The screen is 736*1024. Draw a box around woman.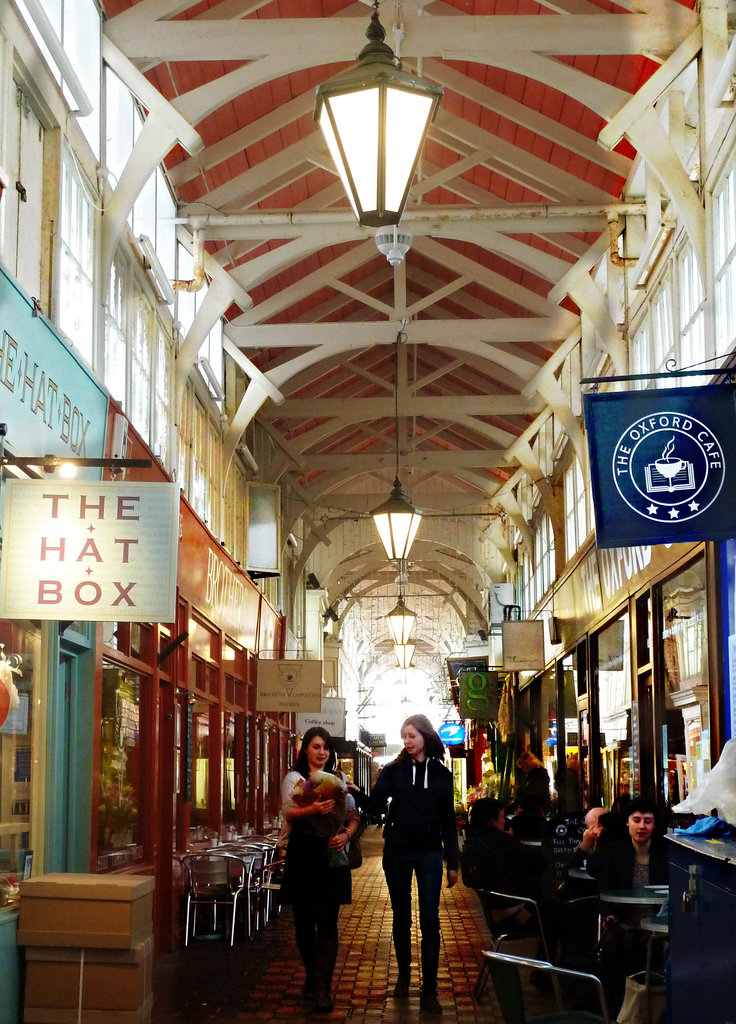
region(276, 746, 363, 1000).
